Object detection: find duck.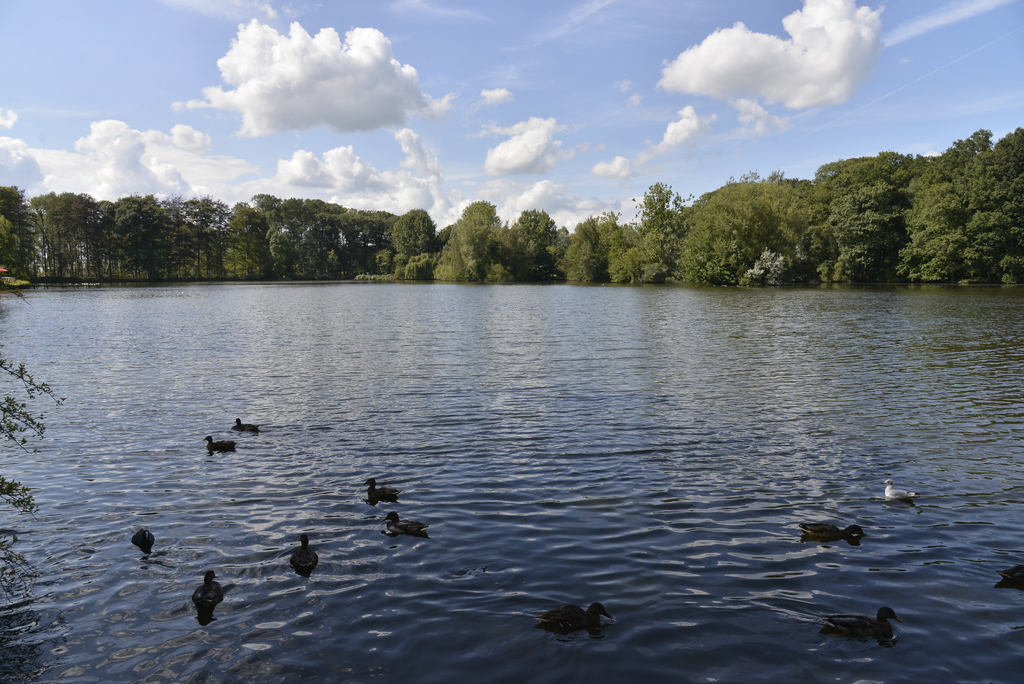
[x1=227, y1=418, x2=260, y2=432].
